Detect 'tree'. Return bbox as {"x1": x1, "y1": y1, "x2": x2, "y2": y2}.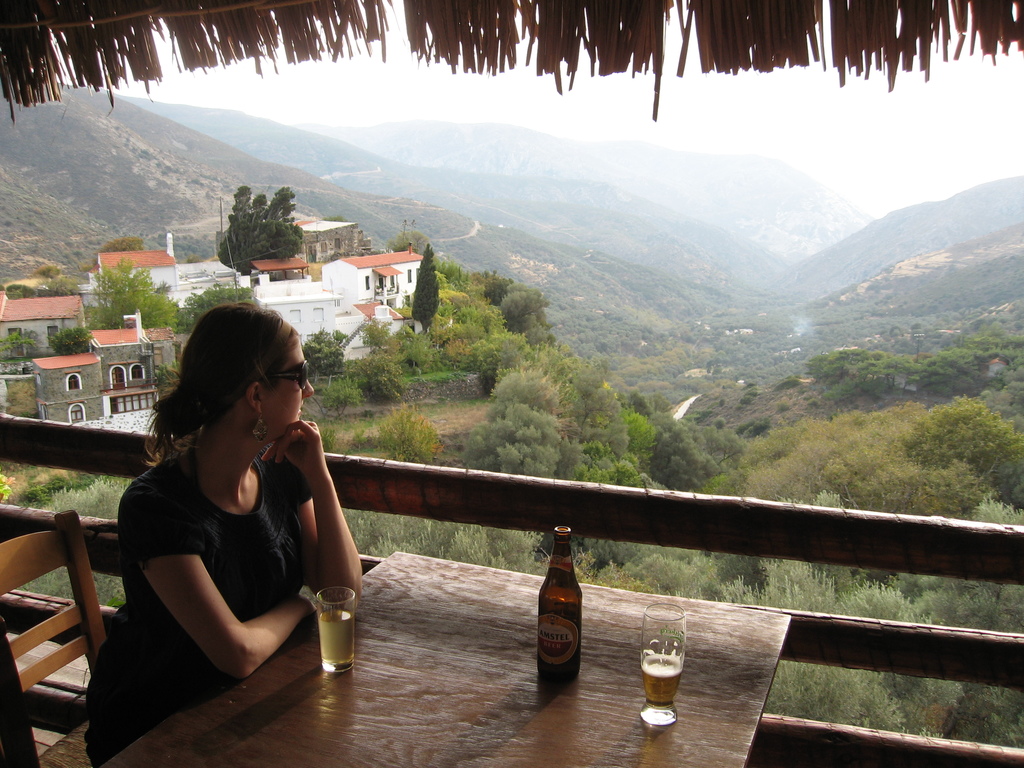
{"x1": 303, "y1": 324, "x2": 349, "y2": 412}.
